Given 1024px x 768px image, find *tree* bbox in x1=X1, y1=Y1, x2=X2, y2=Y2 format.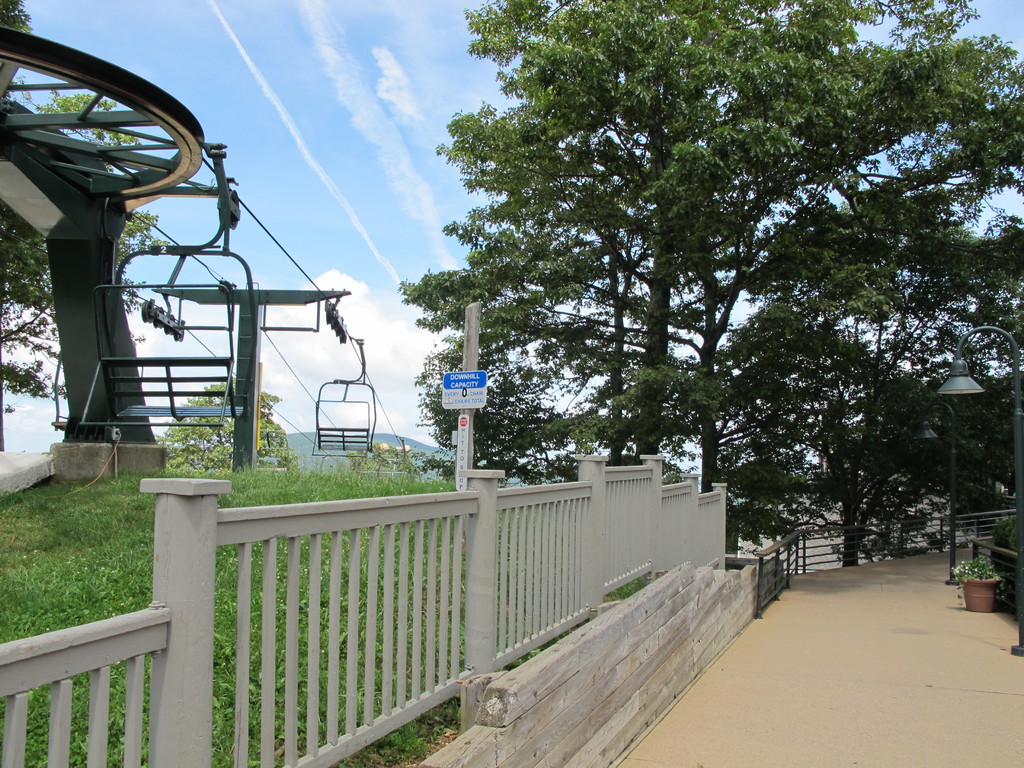
x1=0, y1=0, x2=170, y2=453.
